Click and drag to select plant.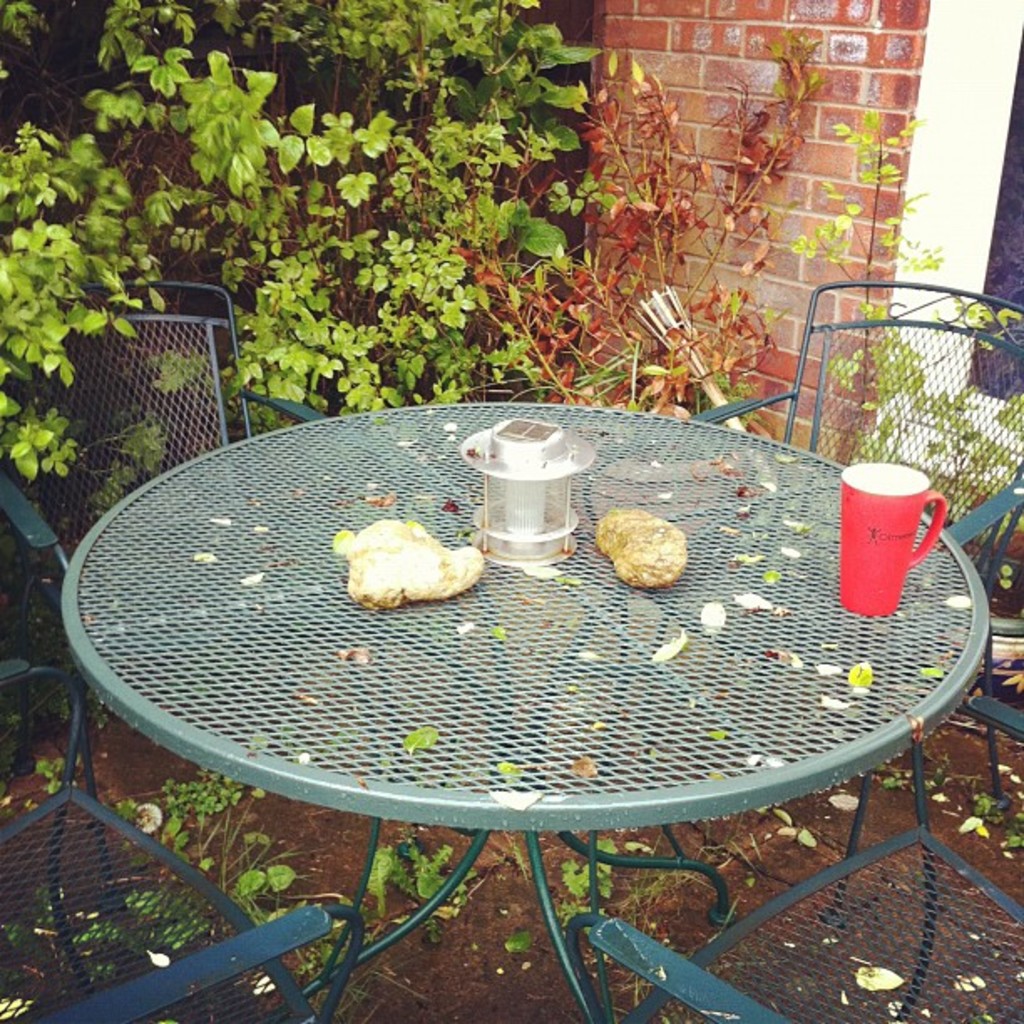
Selection: box=[1002, 827, 1022, 847].
